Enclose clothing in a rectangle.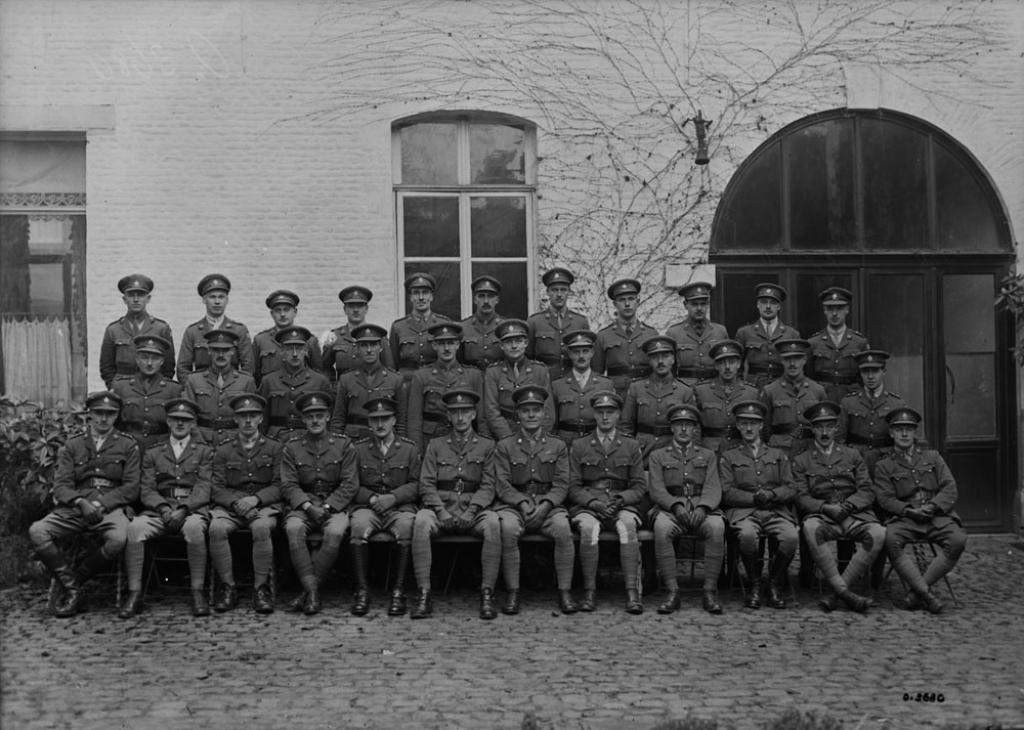
{"left": 728, "top": 309, "right": 795, "bottom": 380}.
